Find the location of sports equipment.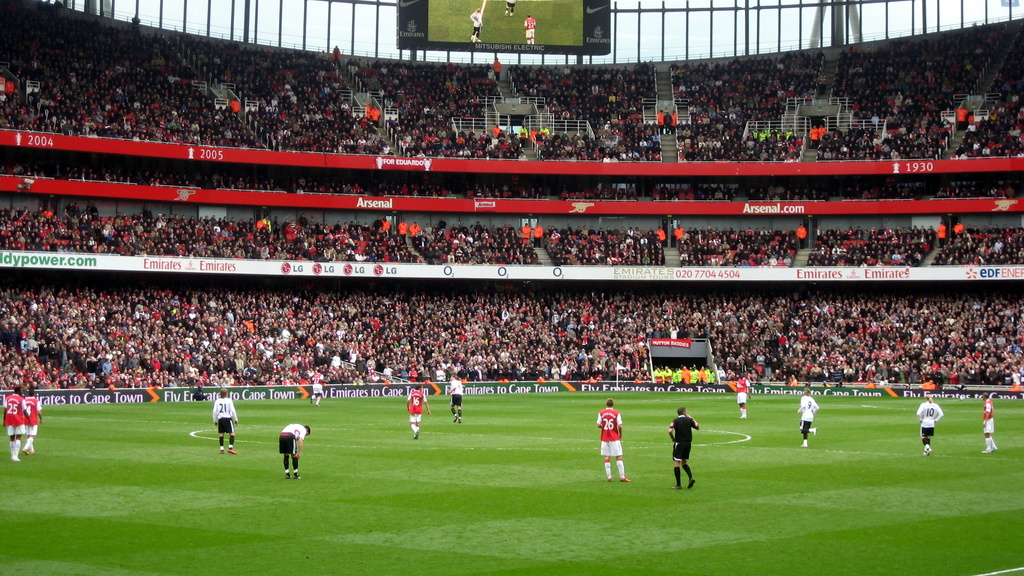
Location: rect(218, 447, 243, 454).
